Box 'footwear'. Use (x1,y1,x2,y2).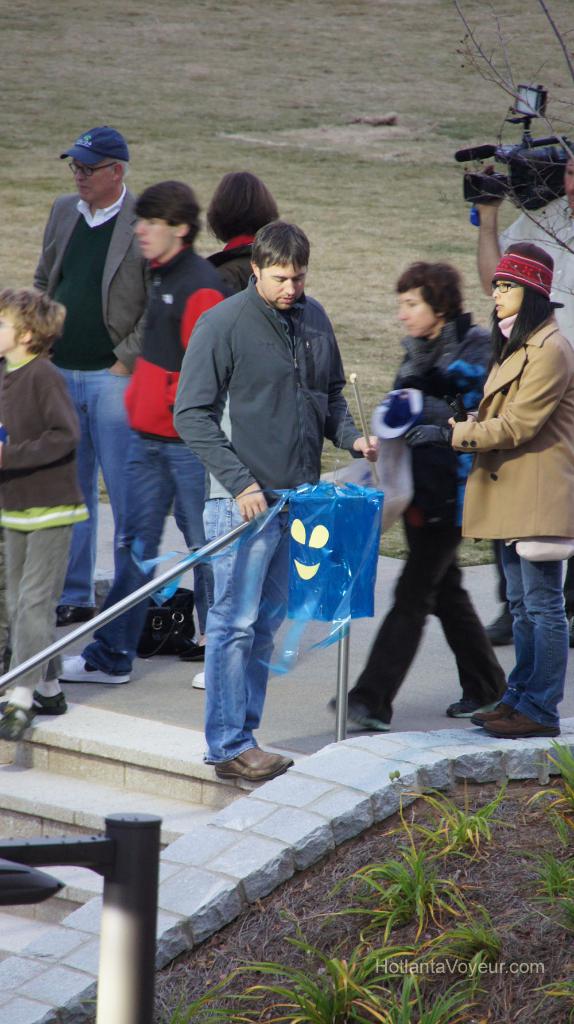
(202,737,287,789).
